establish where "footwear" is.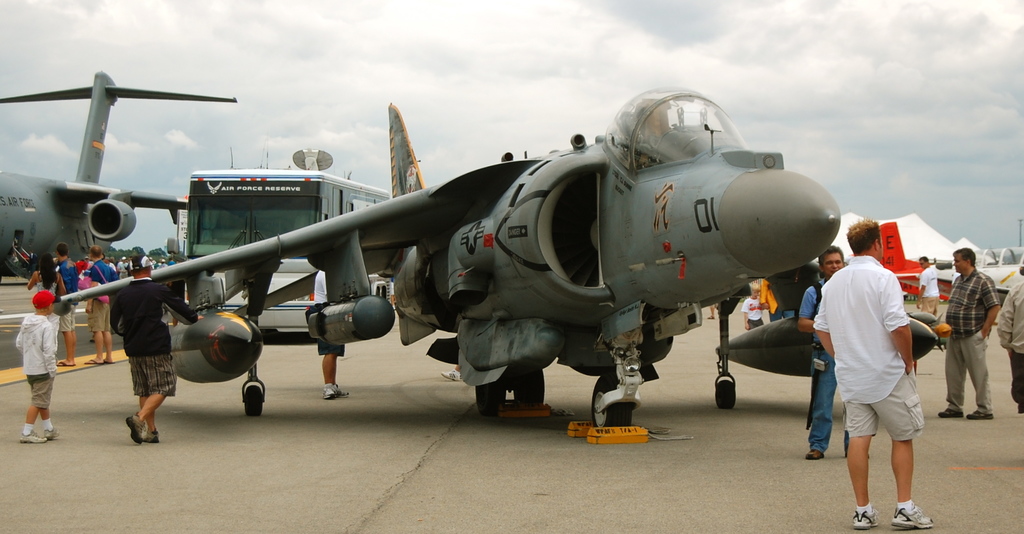
Established at bbox(143, 430, 160, 442).
